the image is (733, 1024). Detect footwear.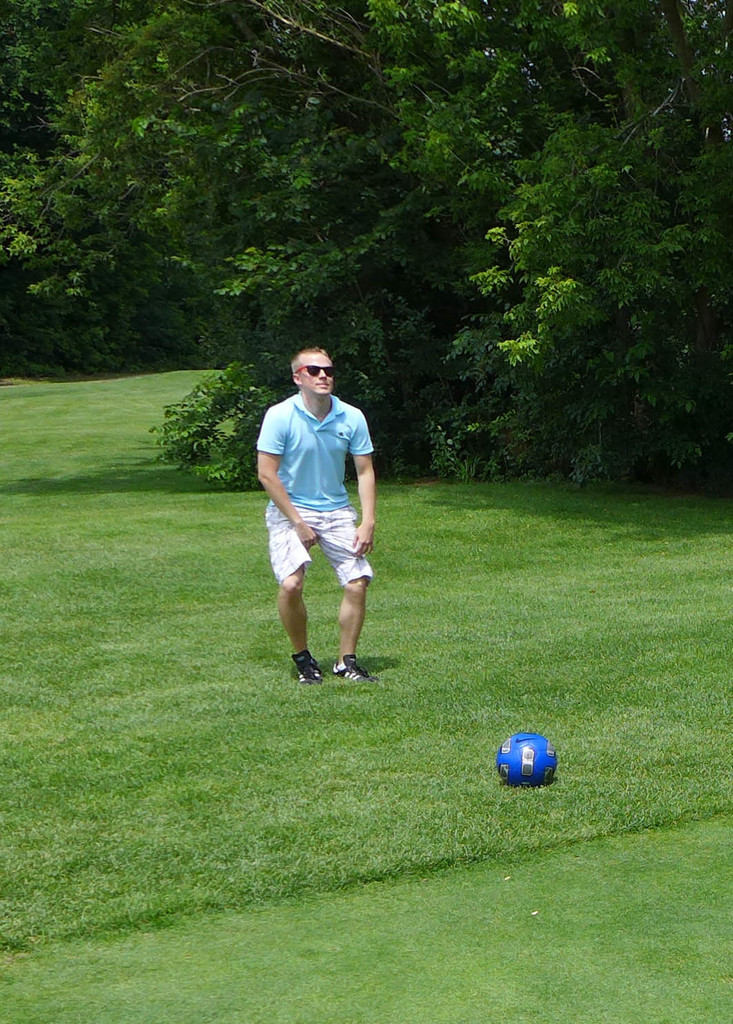
Detection: locate(332, 652, 374, 684).
